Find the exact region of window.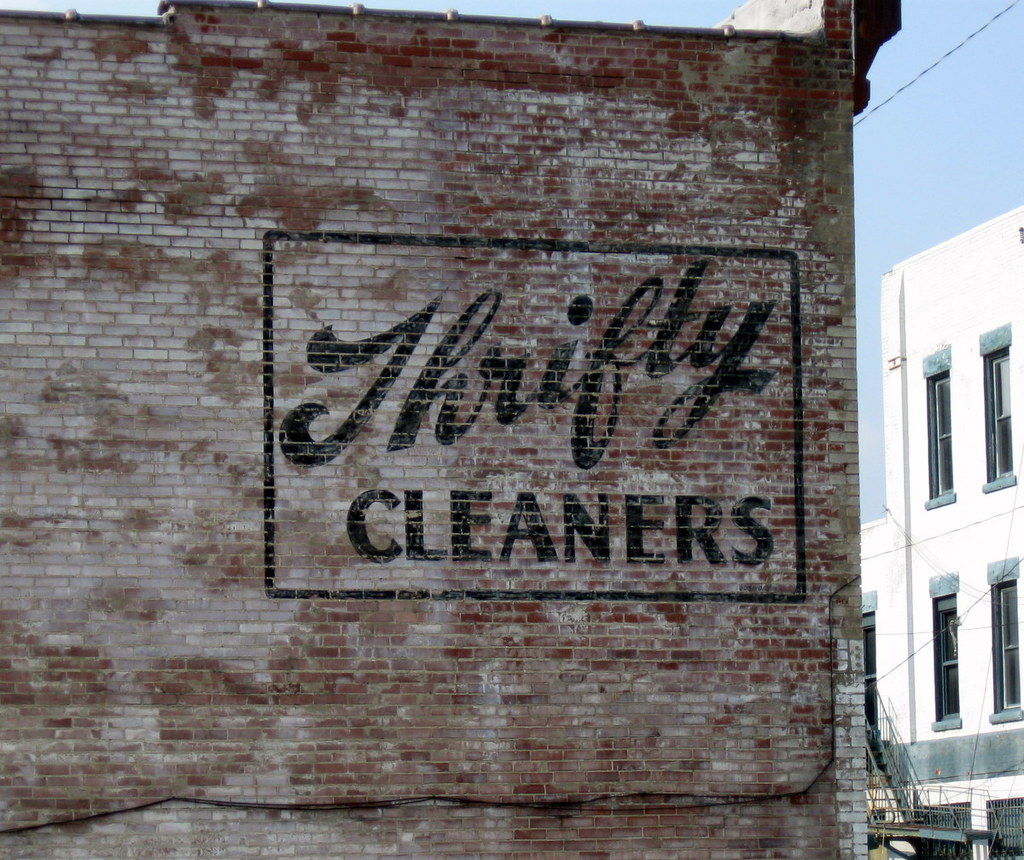
Exact region: (984, 561, 1017, 721).
